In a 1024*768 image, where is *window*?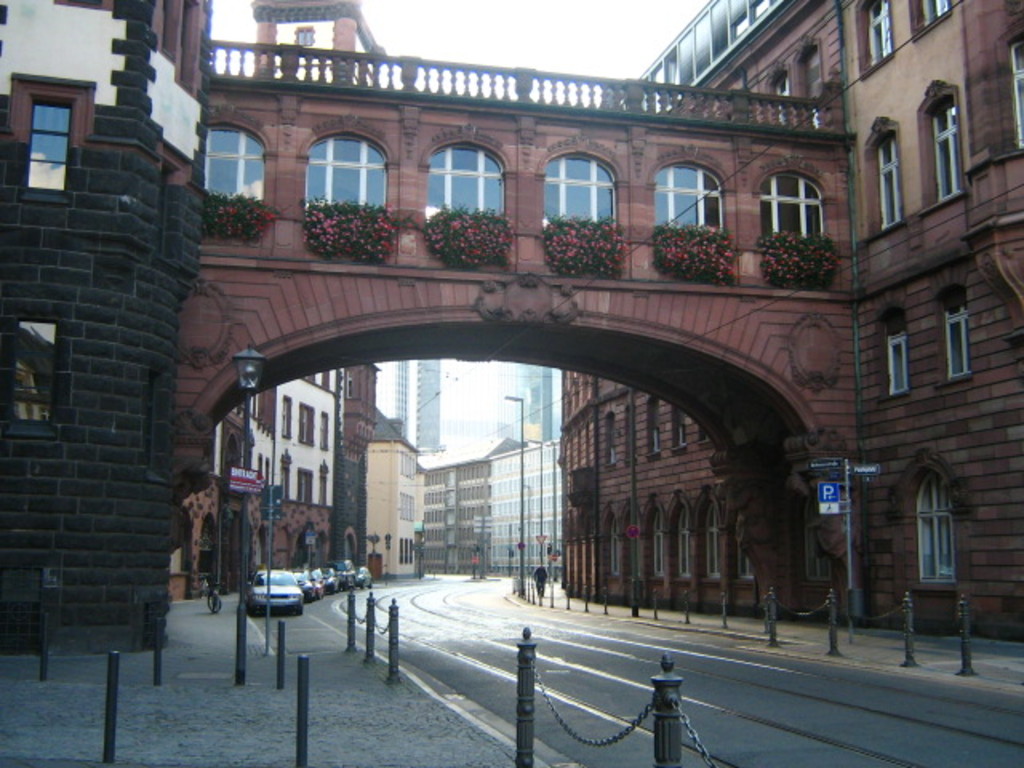
left=603, top=512, right=621, bottom=578.
